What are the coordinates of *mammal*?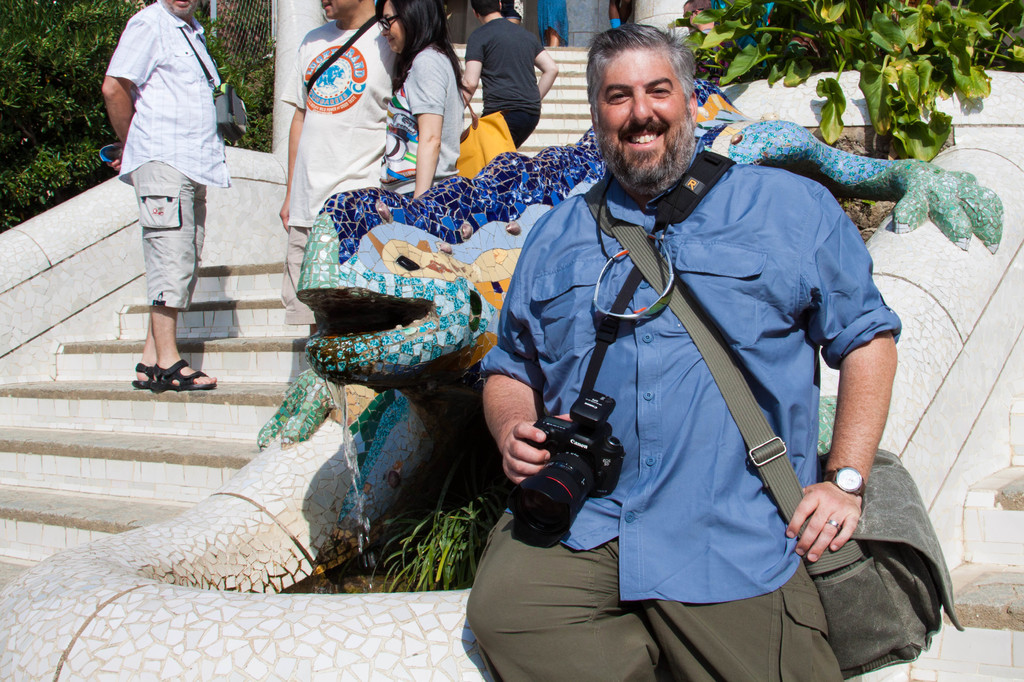
609:4:620:30.
